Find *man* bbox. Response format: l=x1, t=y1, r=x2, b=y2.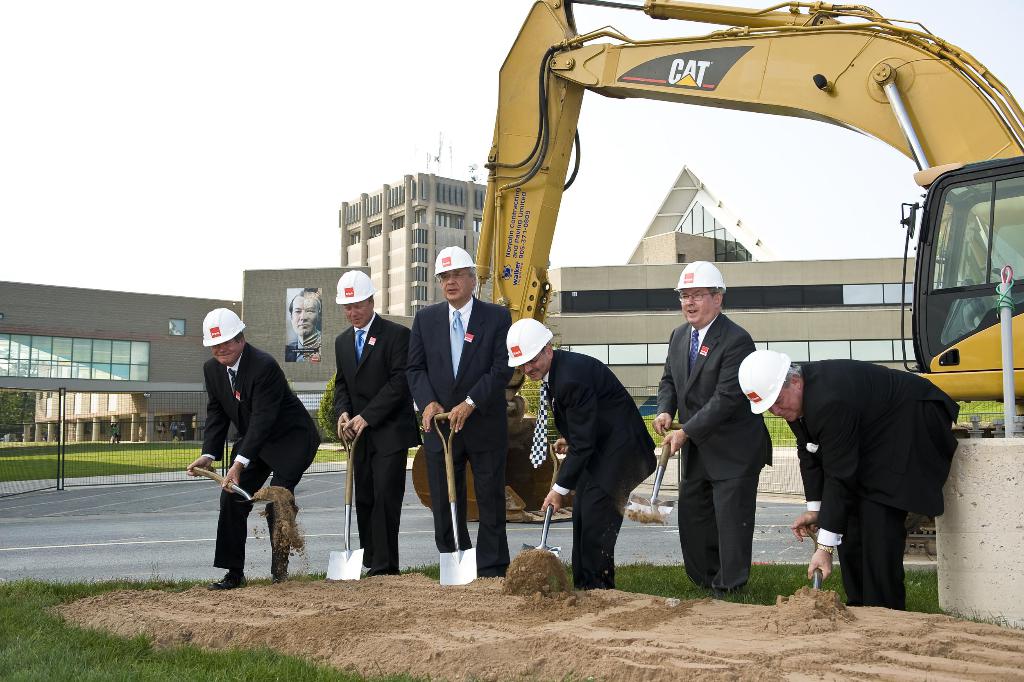
l=287, t=290, r=323, b=361.
